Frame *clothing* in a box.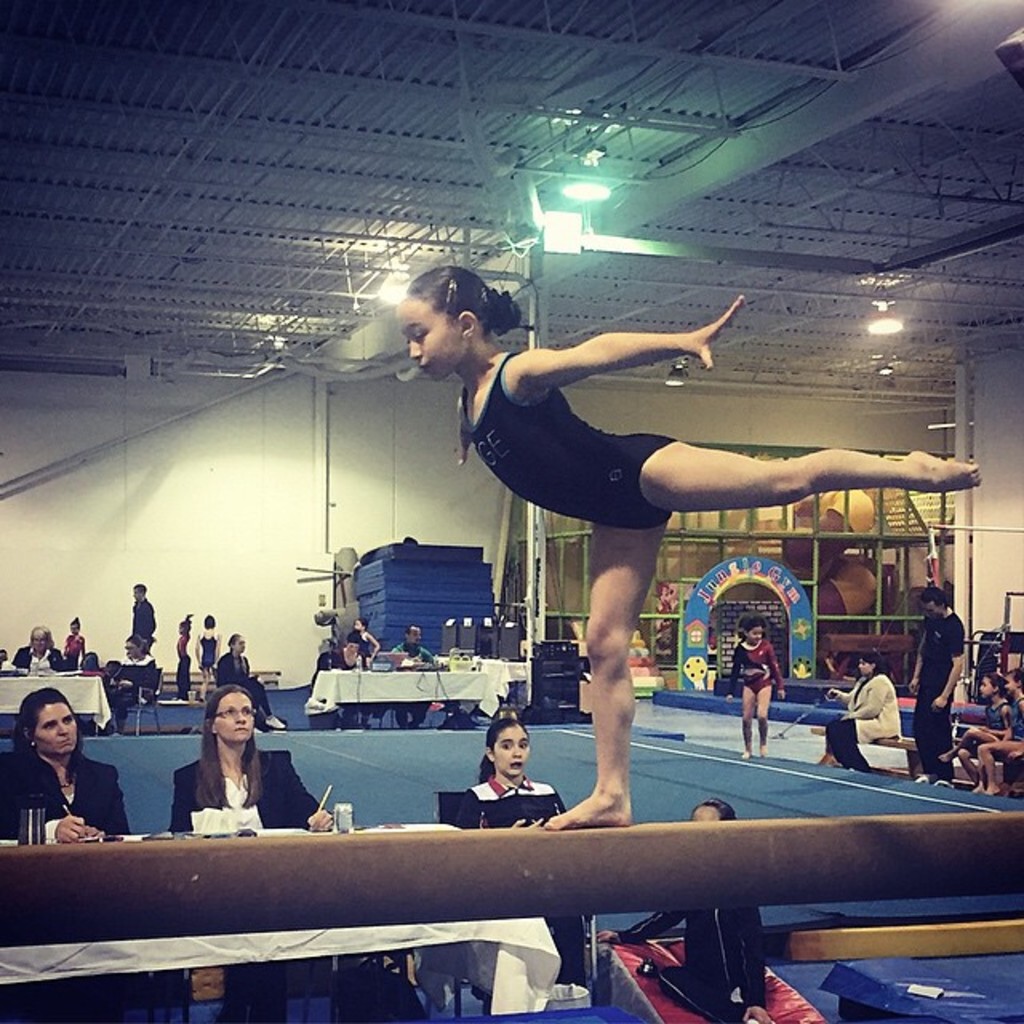
bbox(971, 701, 998, 746).
